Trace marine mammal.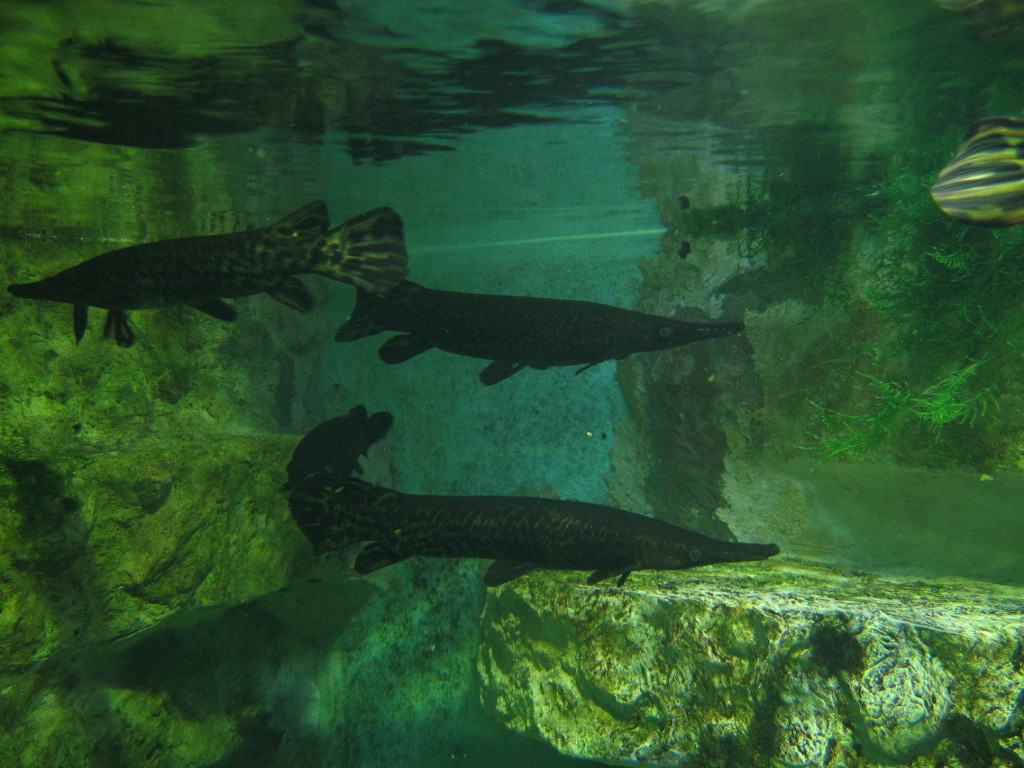
Traced to l=223, t=462, r=800, b=729.
